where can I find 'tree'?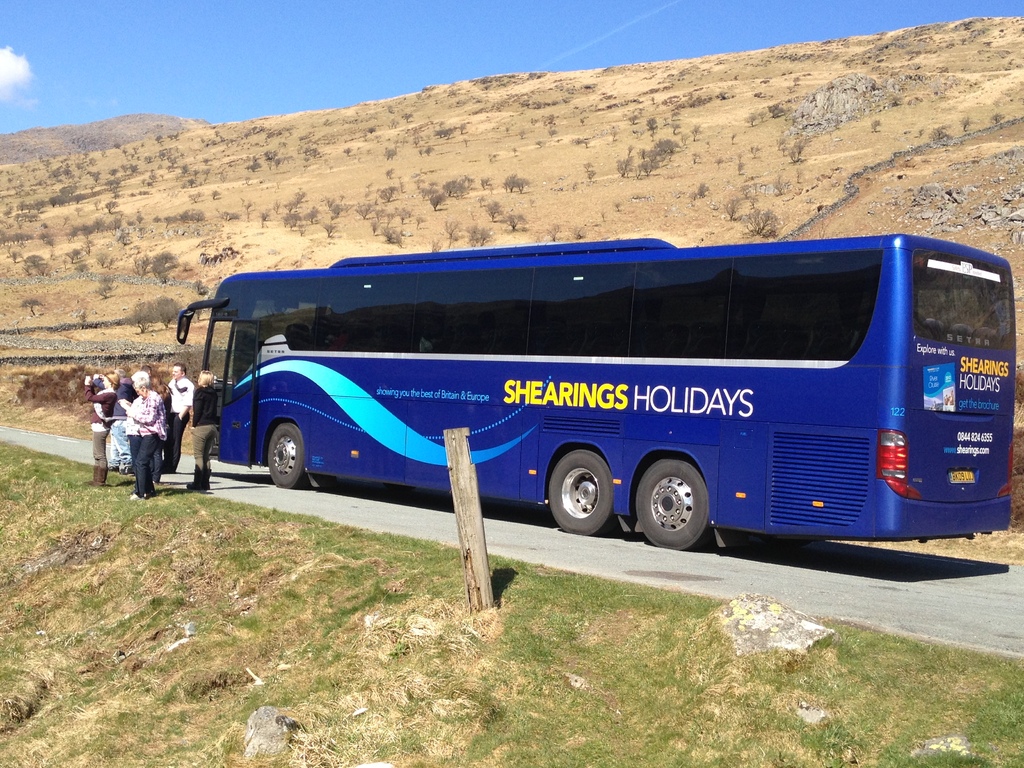
You can find it at 643/116/657/134.
